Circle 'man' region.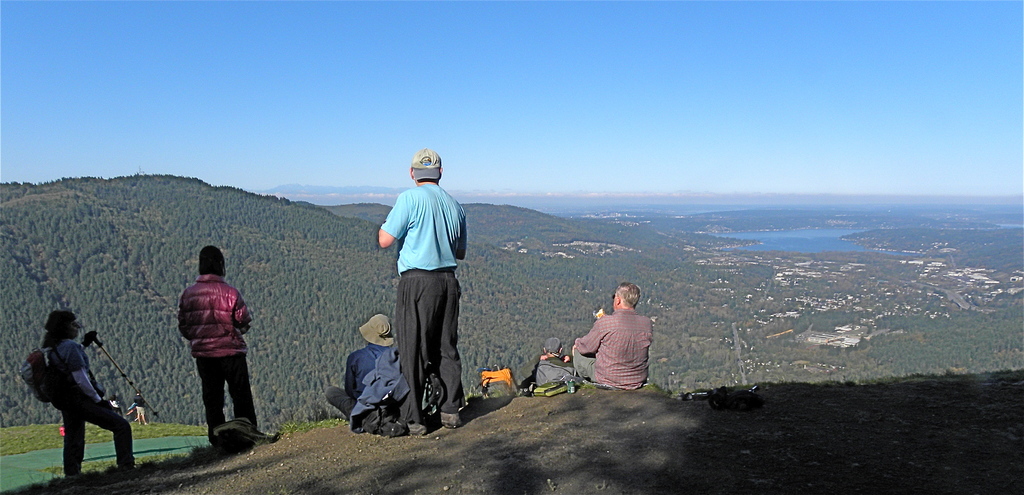
Region: box(523, 335, 574, 392).
